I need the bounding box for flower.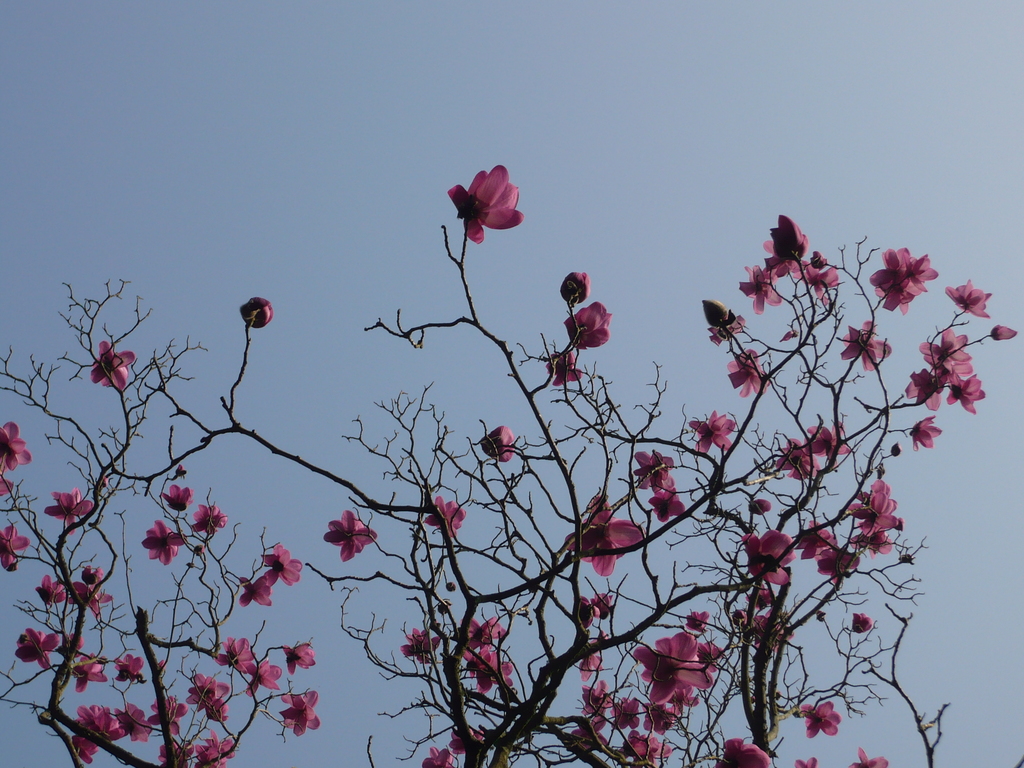
Here it is: select_region(56, 626, 84, 654).
